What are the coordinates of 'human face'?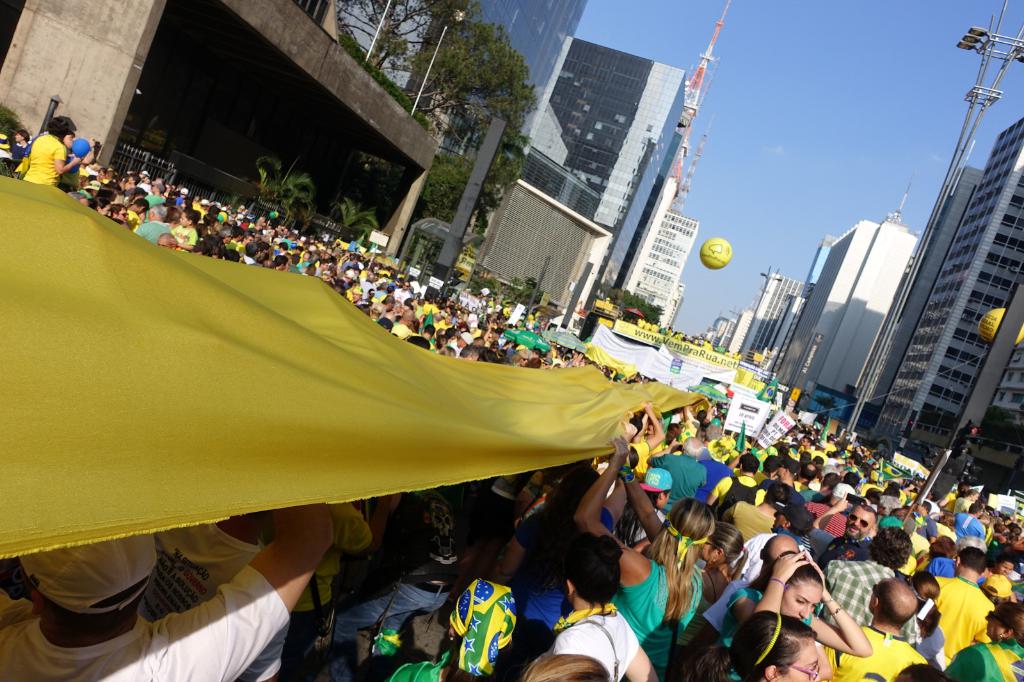
bbox=(700, 538, 714, 562).
